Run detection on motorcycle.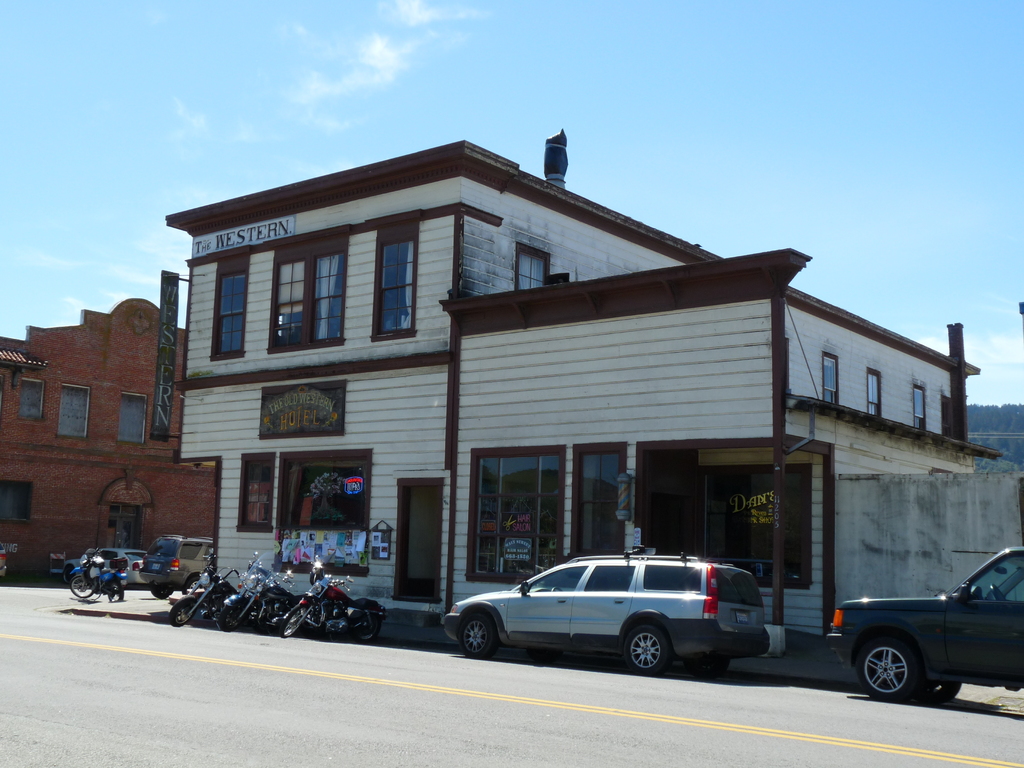
Result: <bbox>218, 544, 307, 628</bbox>.
